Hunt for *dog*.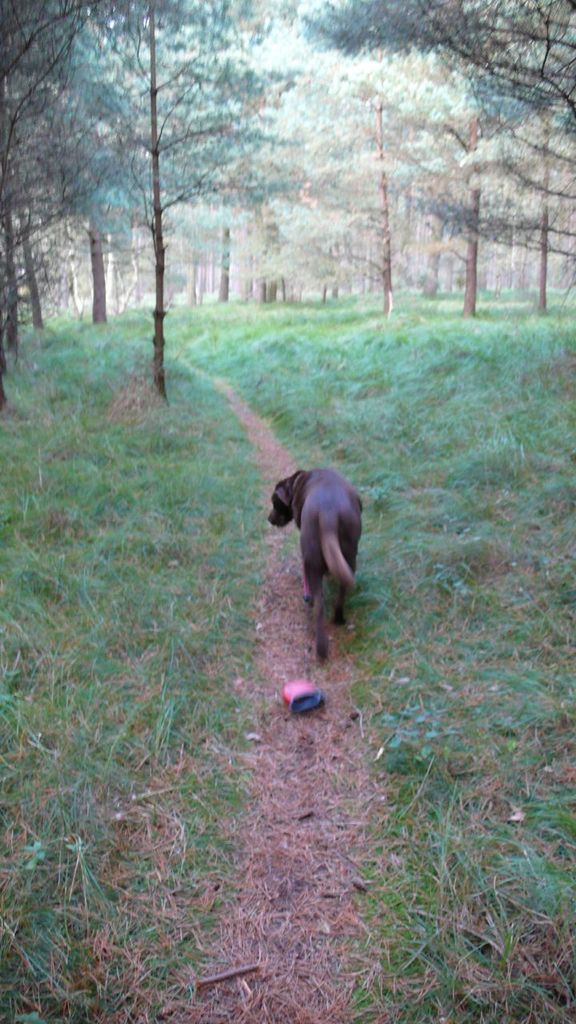
Hunted down at (left=266, top=471, right=359, bottom=658).
